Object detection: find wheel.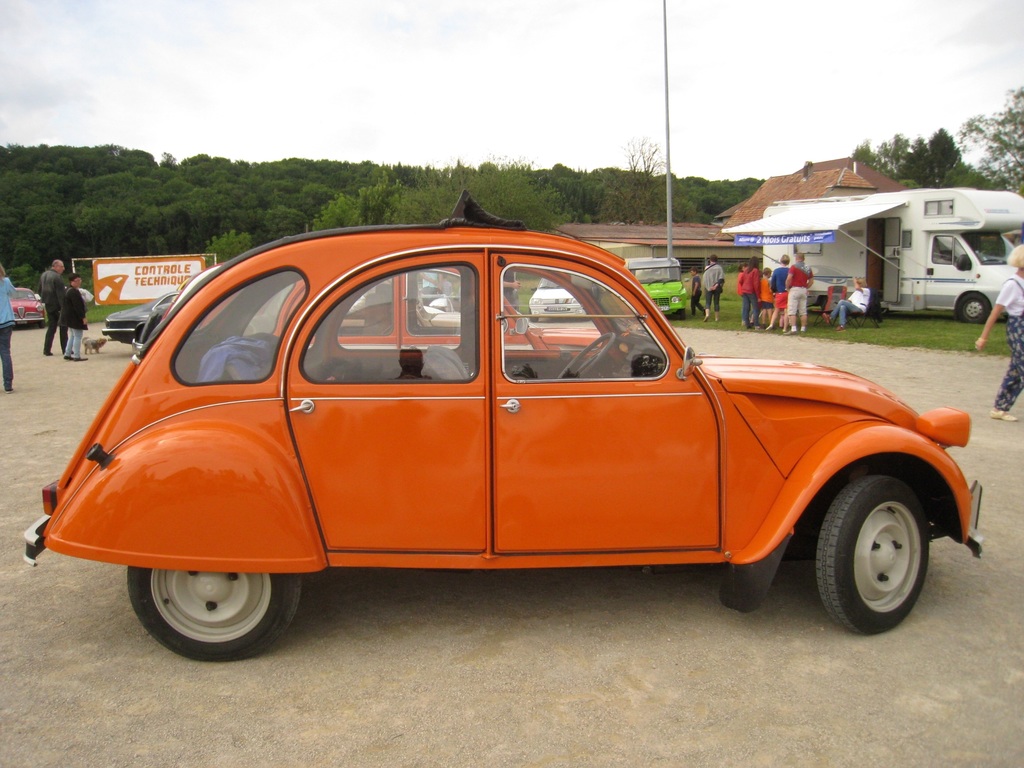
region(673, 311, 684, 320).
